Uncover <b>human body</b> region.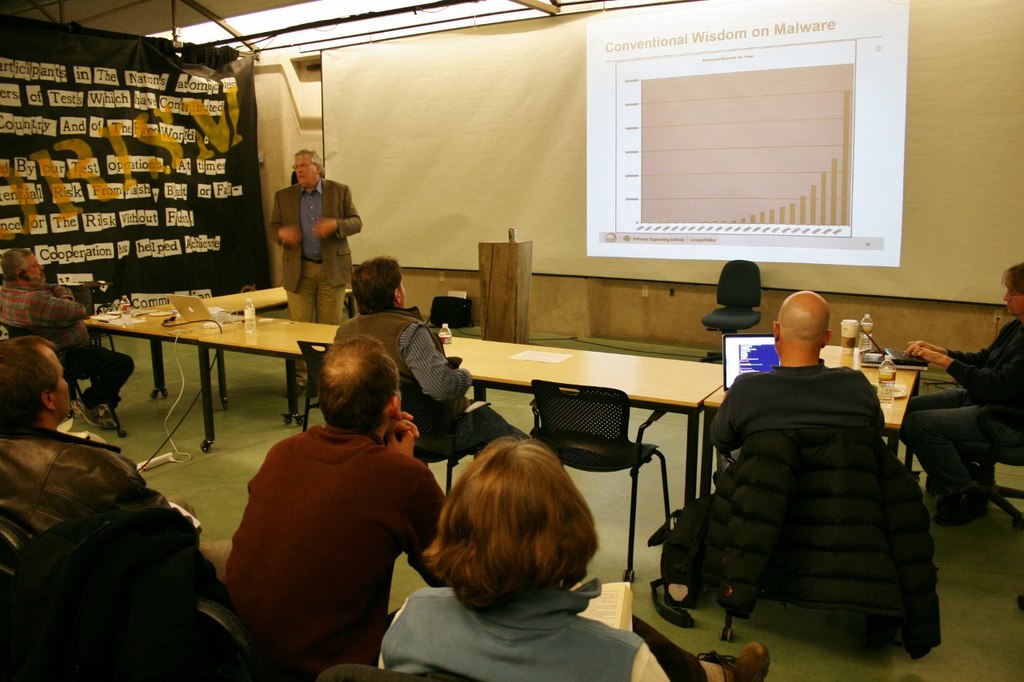
Uncovered: bbox=[653, 281, 946, 656].
